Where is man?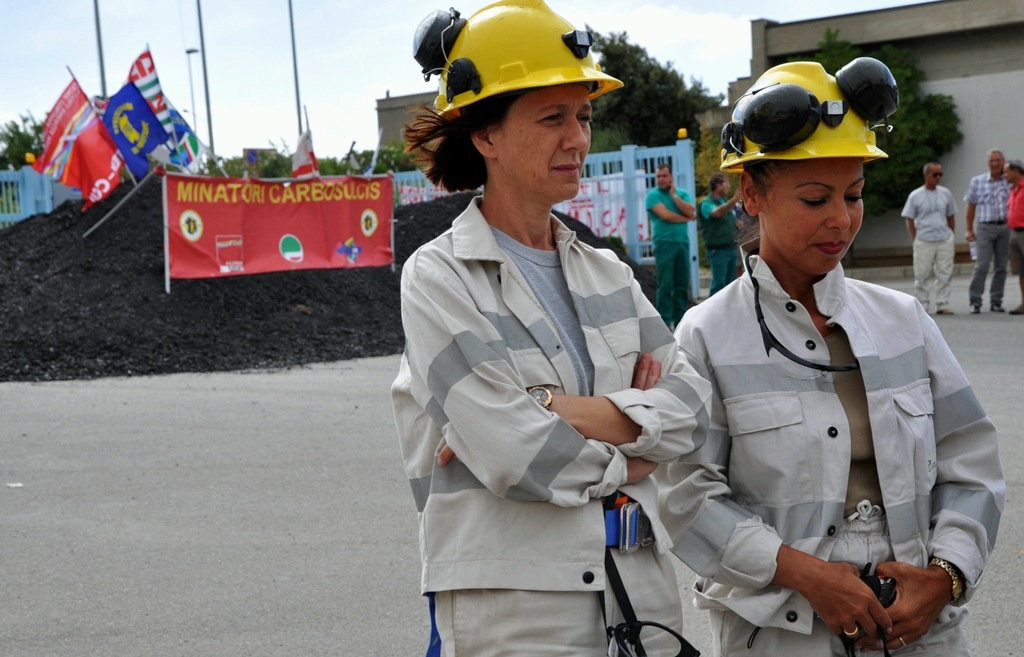
left=1001, top=160, right=1023, bottom=313.
